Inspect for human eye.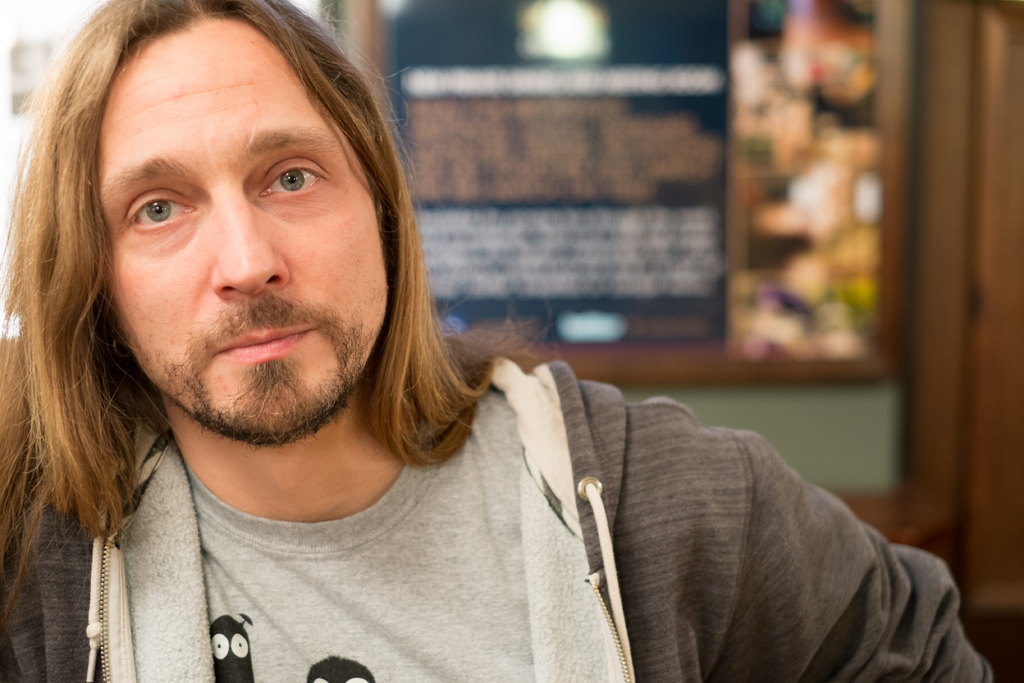
Inspection: <box>115,180,203,243</box>.
